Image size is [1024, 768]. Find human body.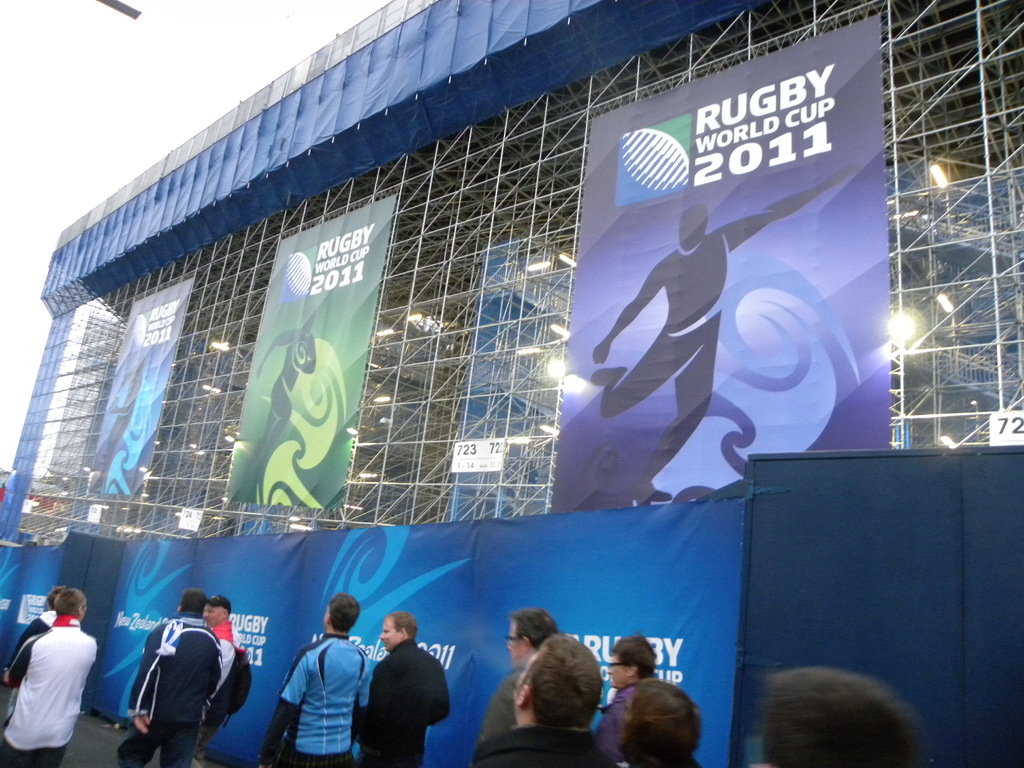
l=253, t=593, r=372, b=767.
